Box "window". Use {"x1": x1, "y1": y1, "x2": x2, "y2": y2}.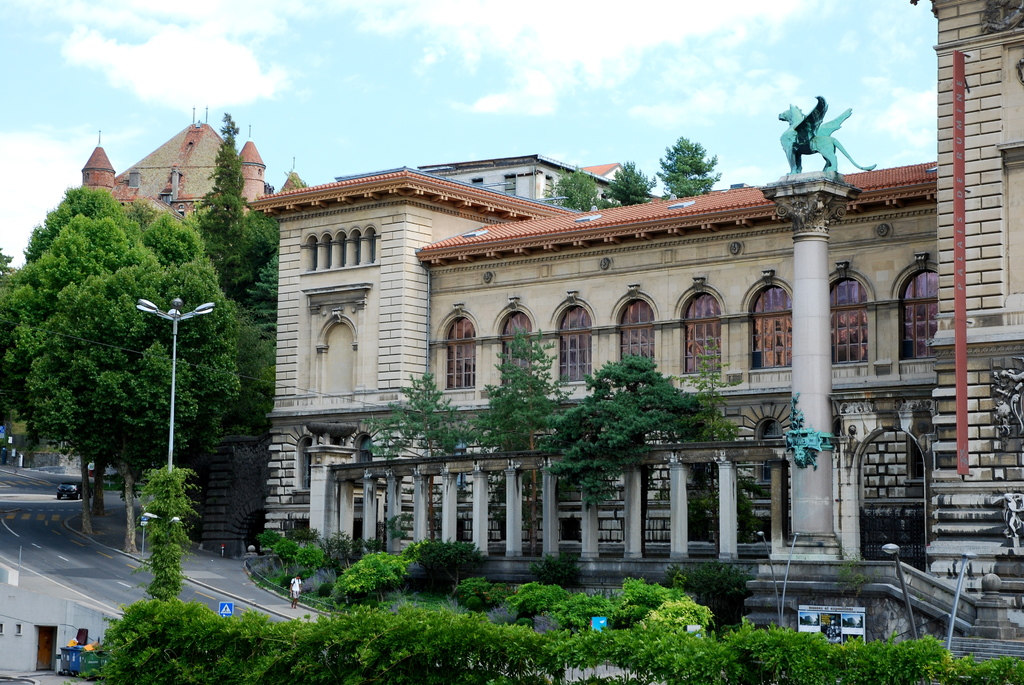
{"x1": 504, "y1": 310, "x2": 534, "y2": 388}.
